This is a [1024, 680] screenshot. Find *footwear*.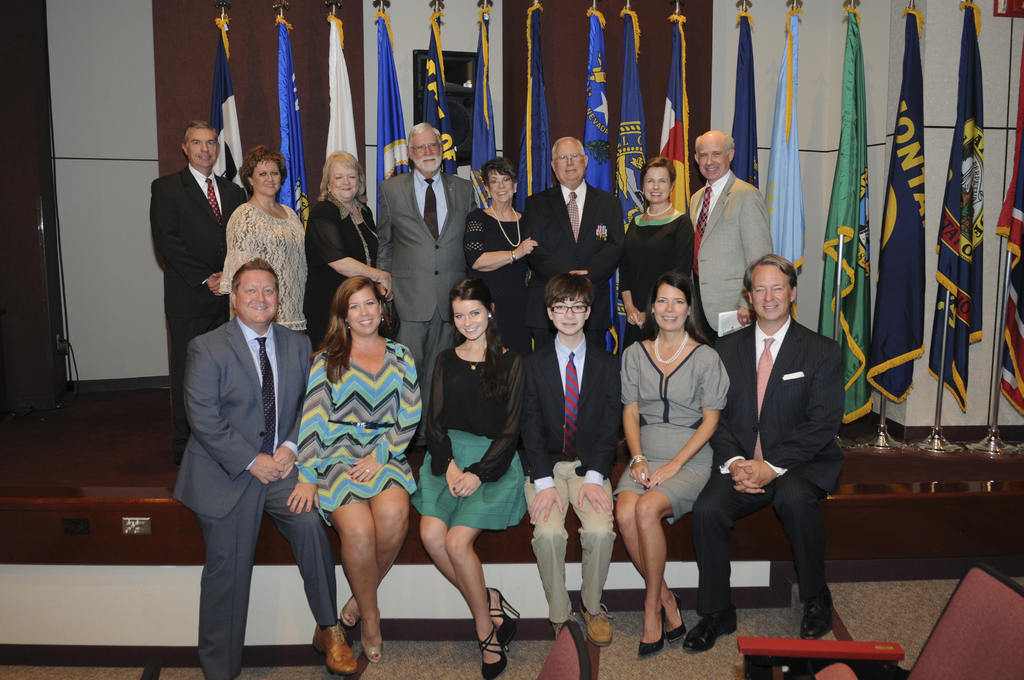
Bounding box: region(639, 604, 668, 654).
